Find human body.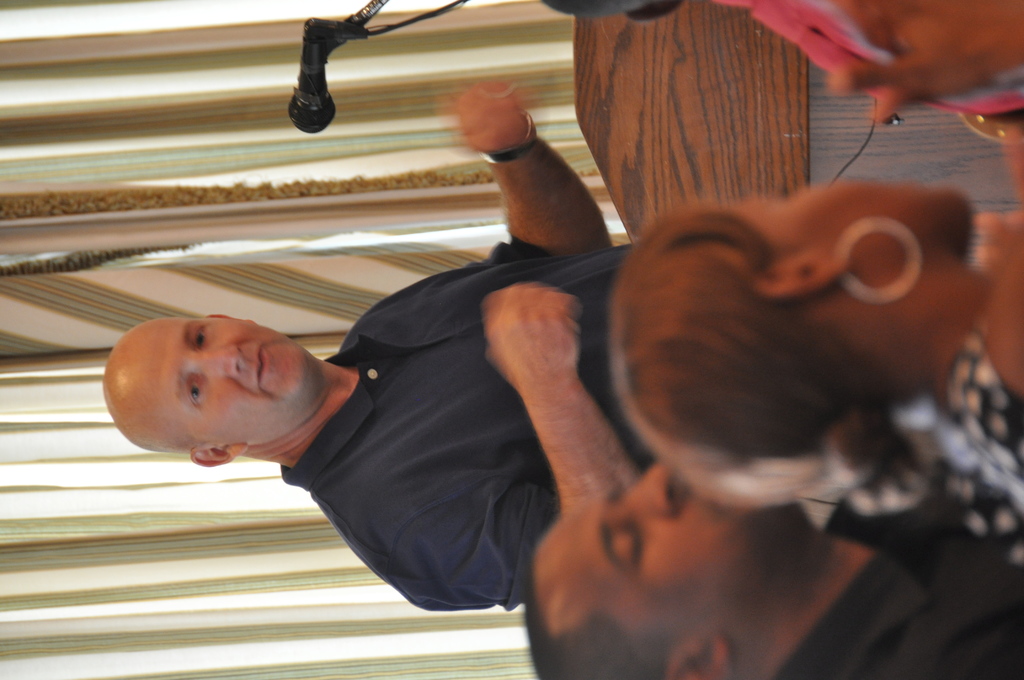
(x1=517, y1=458, x2=1023, y2=679).
